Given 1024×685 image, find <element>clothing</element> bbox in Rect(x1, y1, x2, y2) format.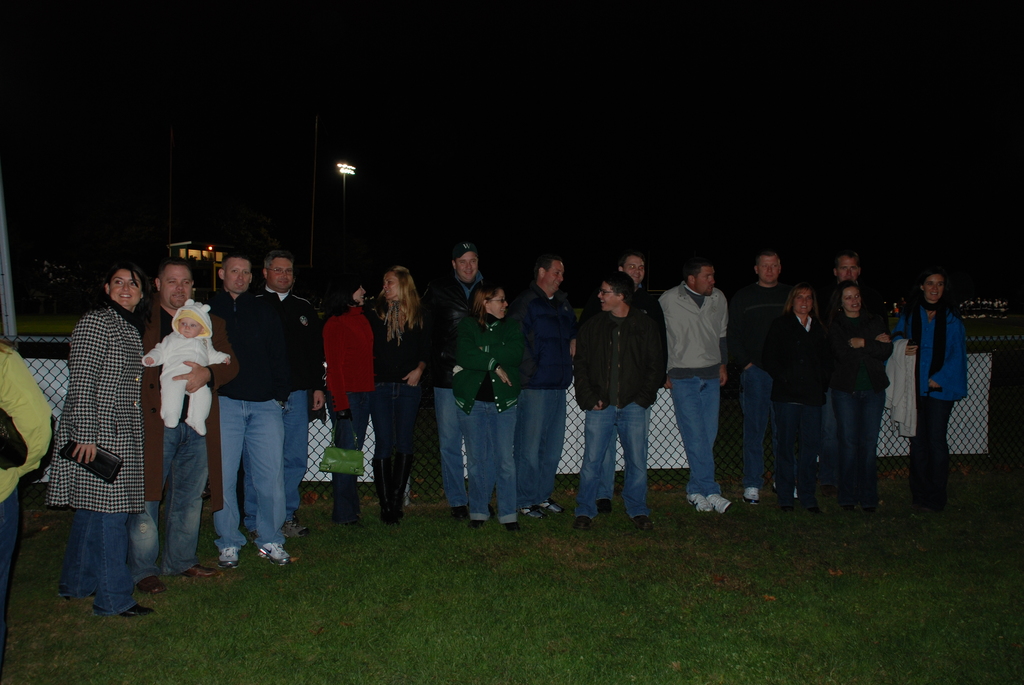
Rect(0, 335, 51, 595).
